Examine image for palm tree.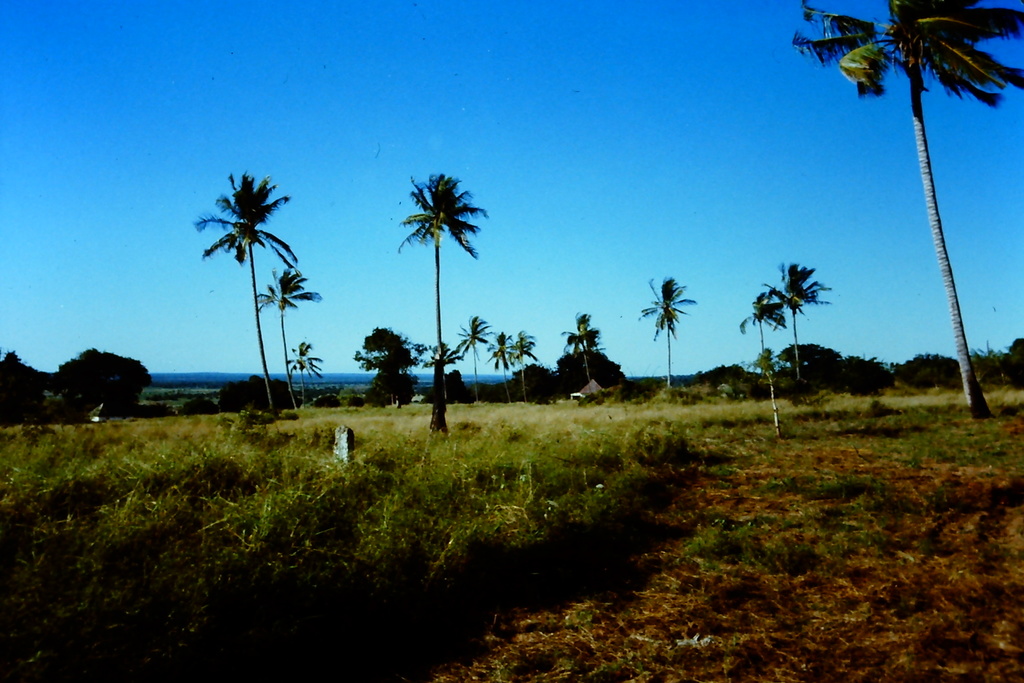
Examination result: [left=283, top=334, right=321, bottom=408].
